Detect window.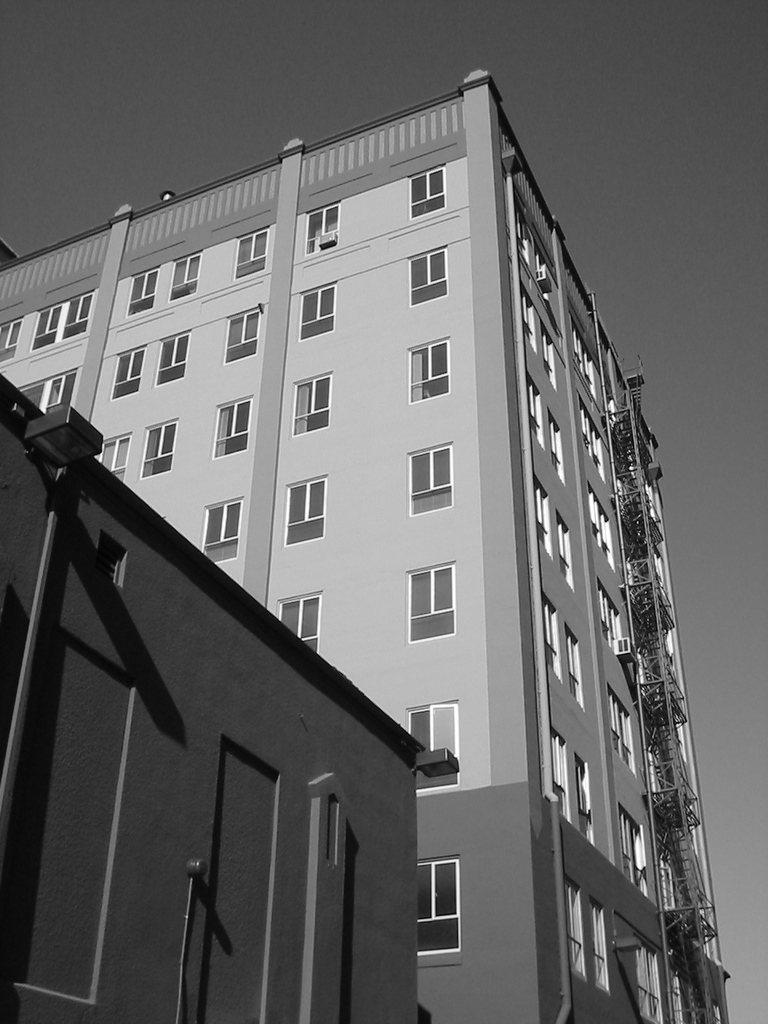
Detected at [left=222, top=304, right=259, bottom=368].
